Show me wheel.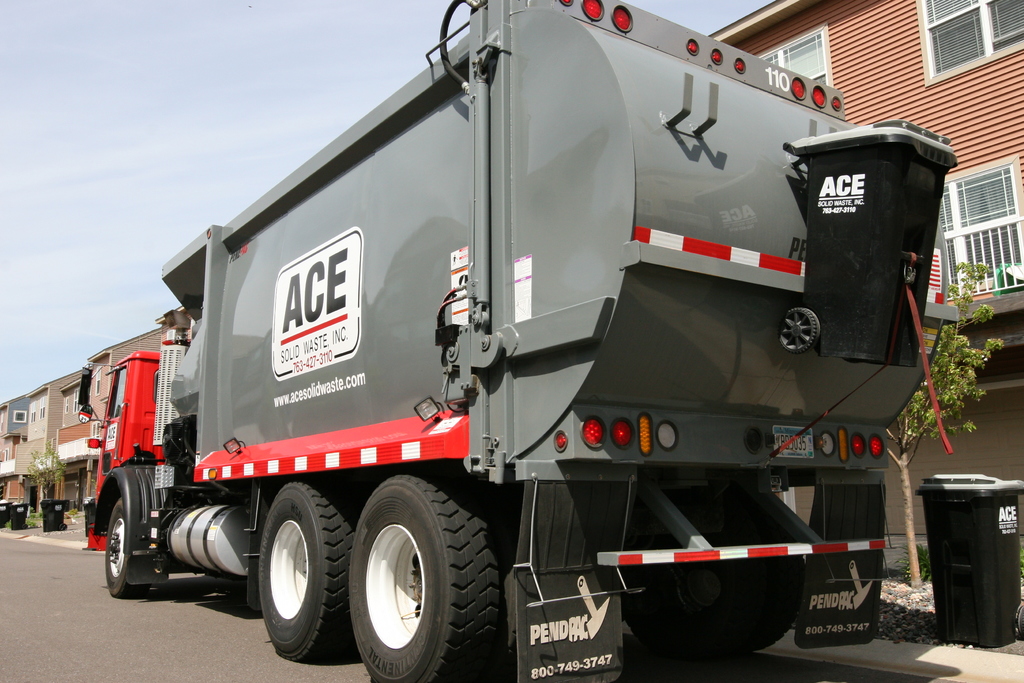
wheel is here: crop(346, 481, 475, 673).
